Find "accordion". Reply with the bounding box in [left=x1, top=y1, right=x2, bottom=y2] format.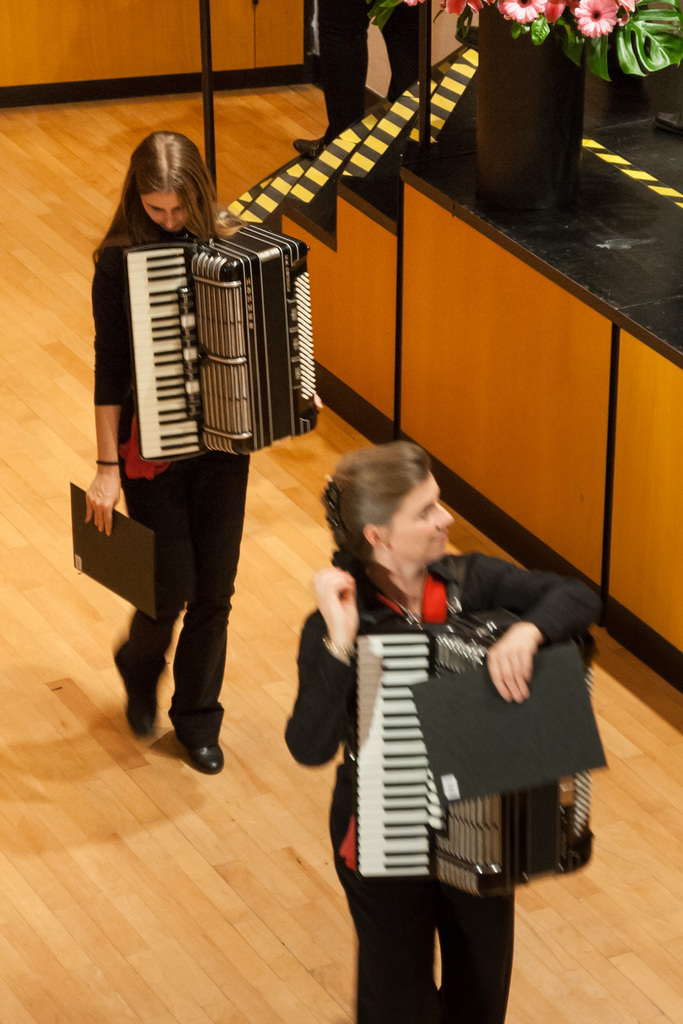
[left=124, top=214, right=320, bottom=453].
